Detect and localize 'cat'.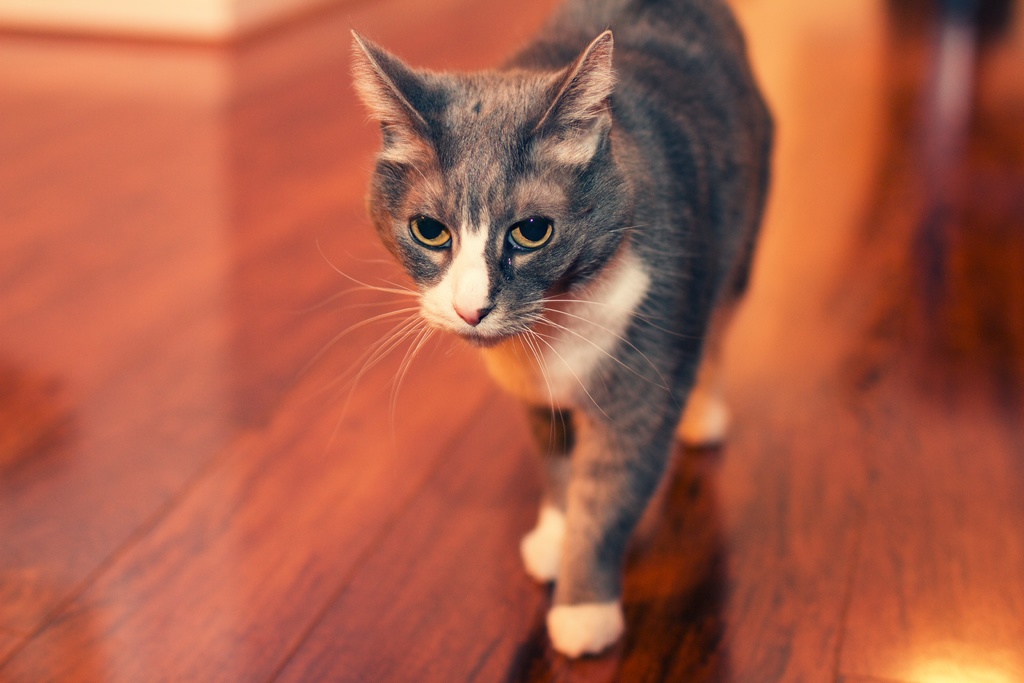
Localized at crop(279, 0, 776, 661).
